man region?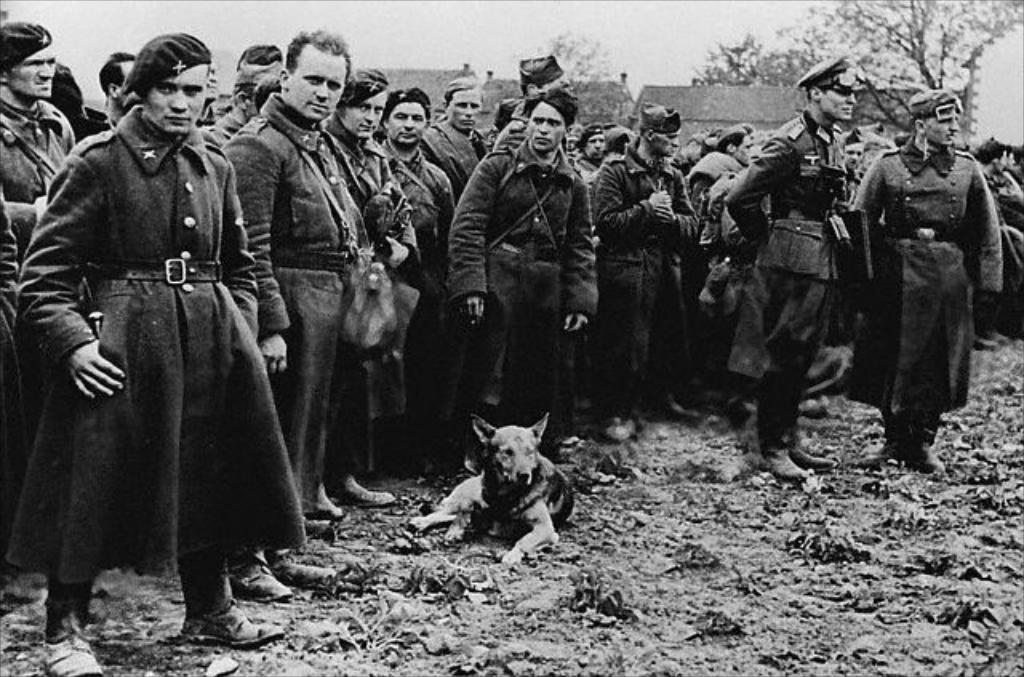
{"x1": 722, "y1": 50, "x2": 856, "y2": 483}
